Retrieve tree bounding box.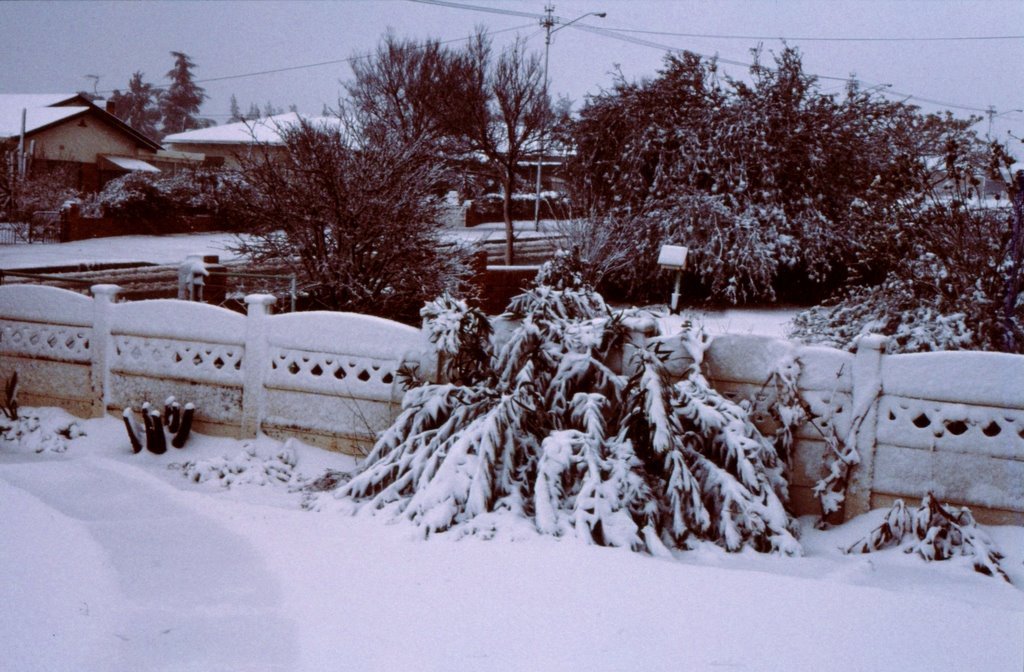
Bounding box: pyautogui.locateOnScreen(312, 24, 519, 201).
